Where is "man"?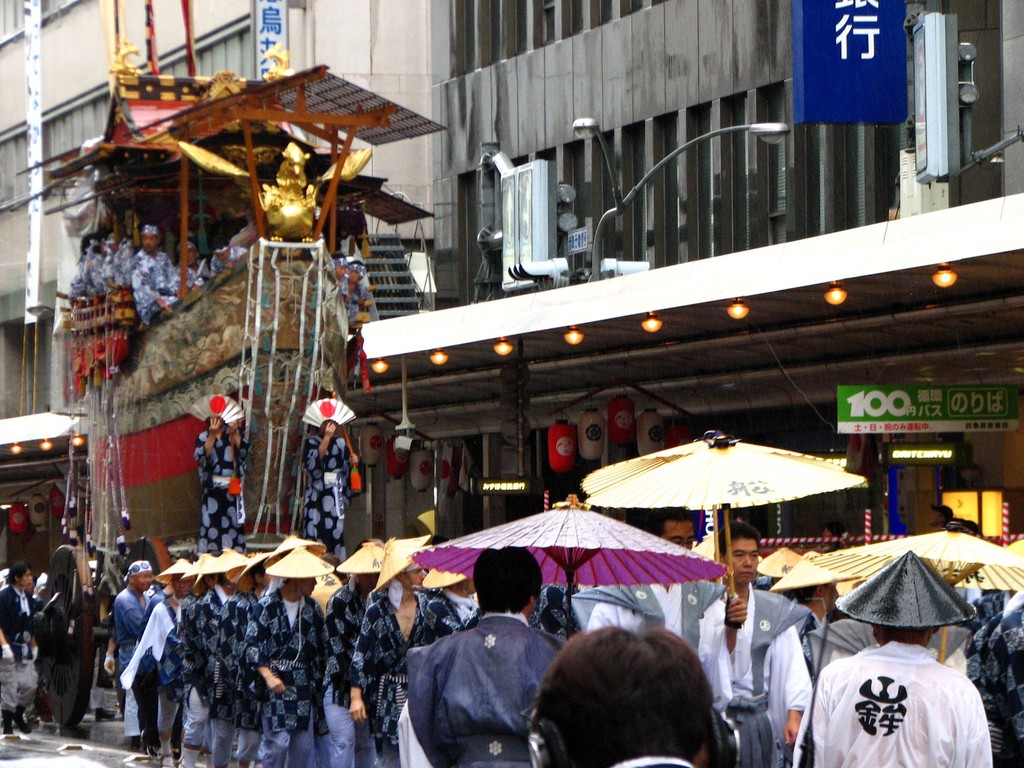
locate(403, 578, 556, 763).
